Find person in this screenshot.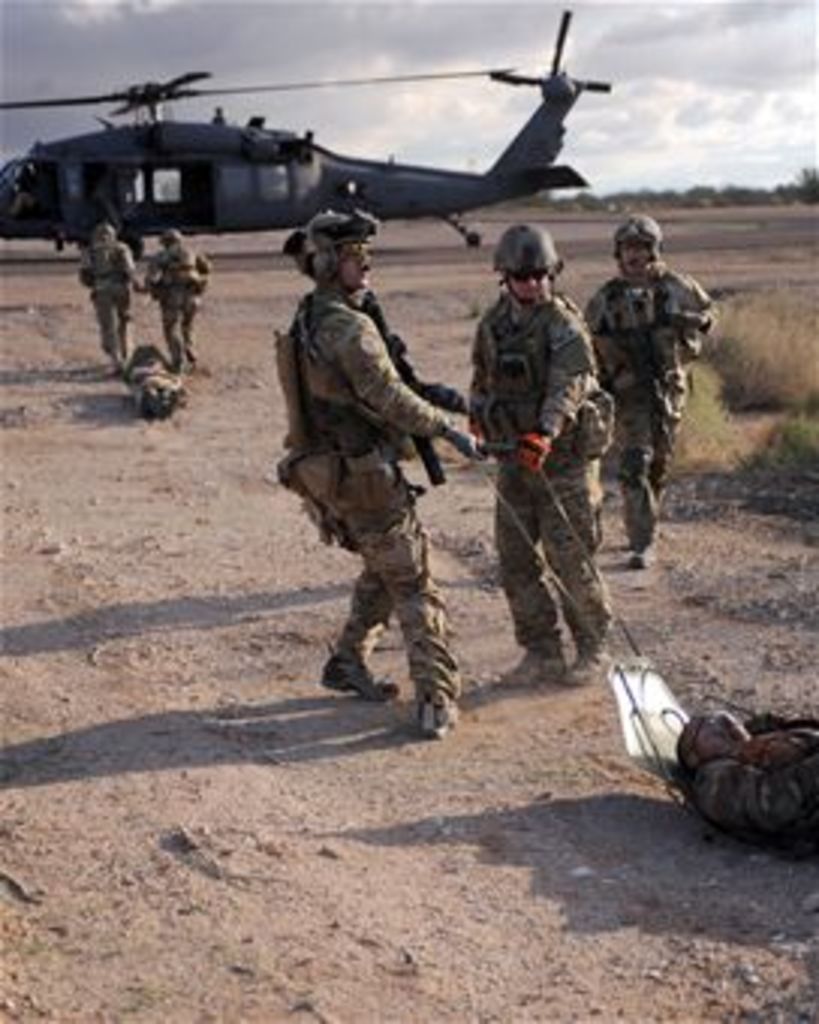
The bounding box for person is (470, 229, 623, 693).
